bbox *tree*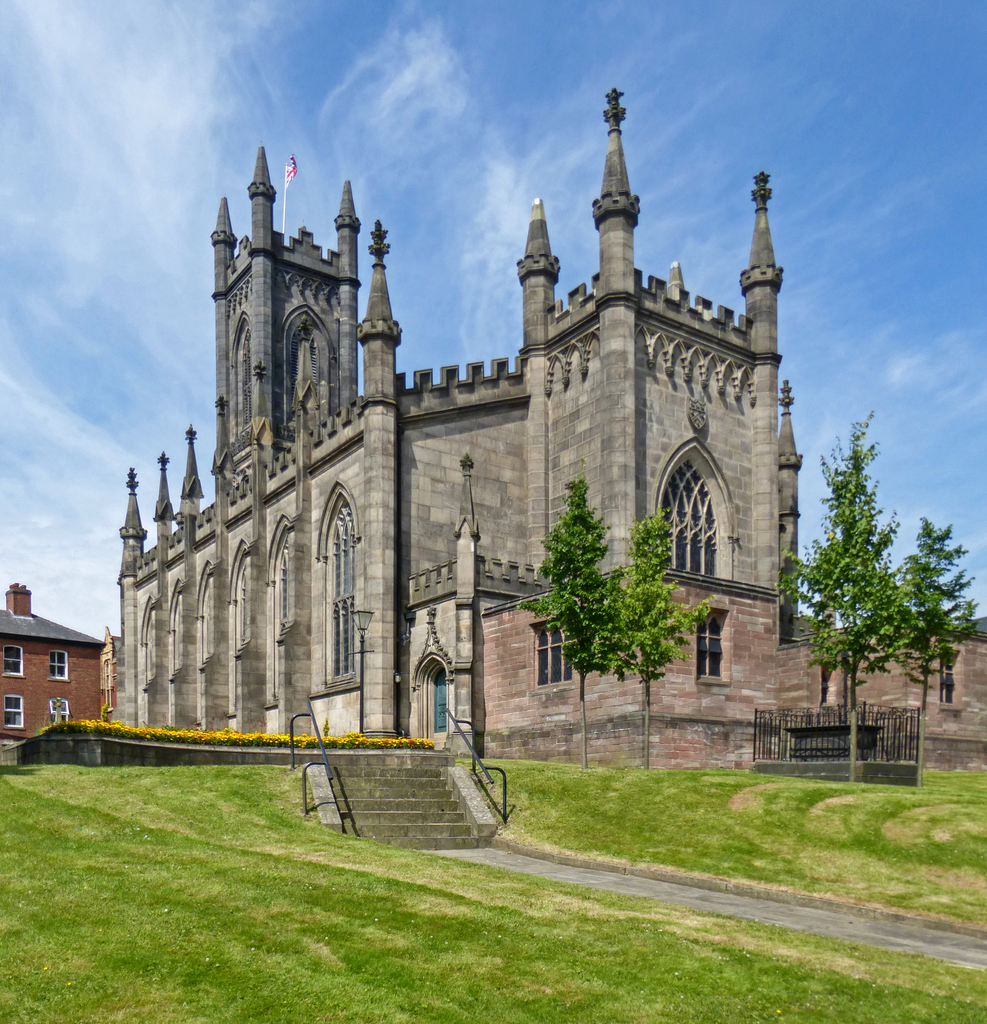
887, 515, 986, 778
